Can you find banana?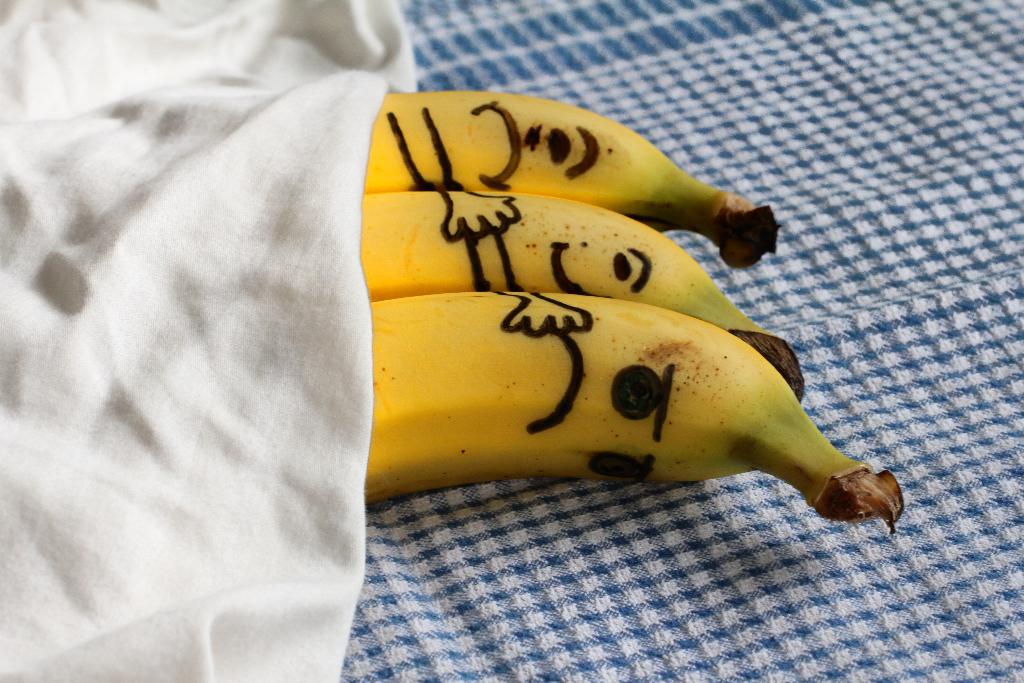
Yes, bounding box: 360/295/907/536.
